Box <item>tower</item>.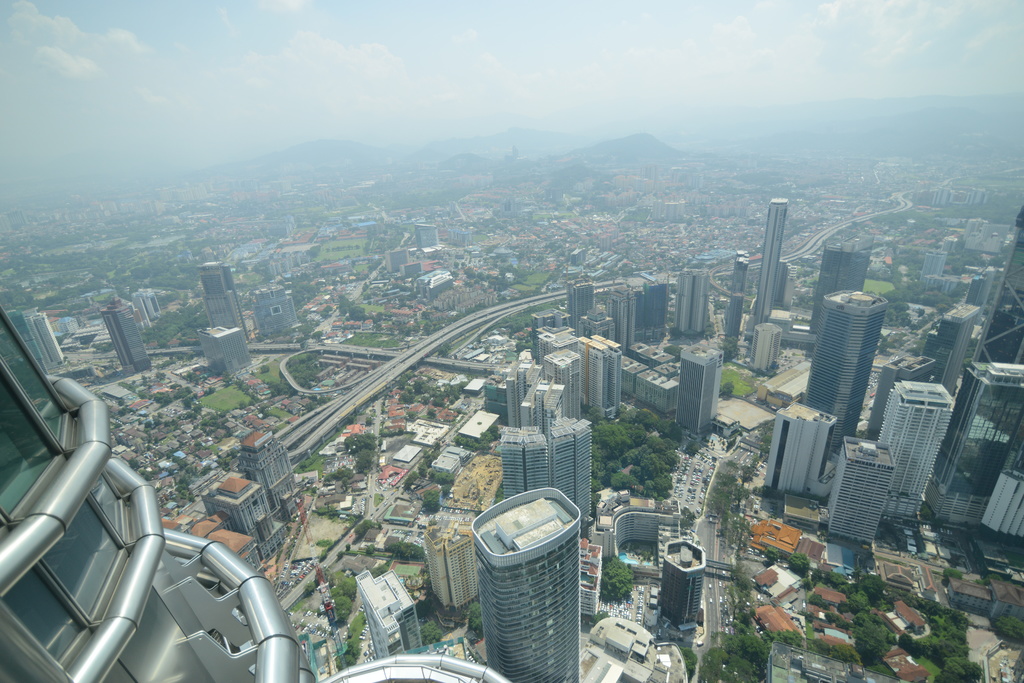
region(756, 202, 787, 326).
